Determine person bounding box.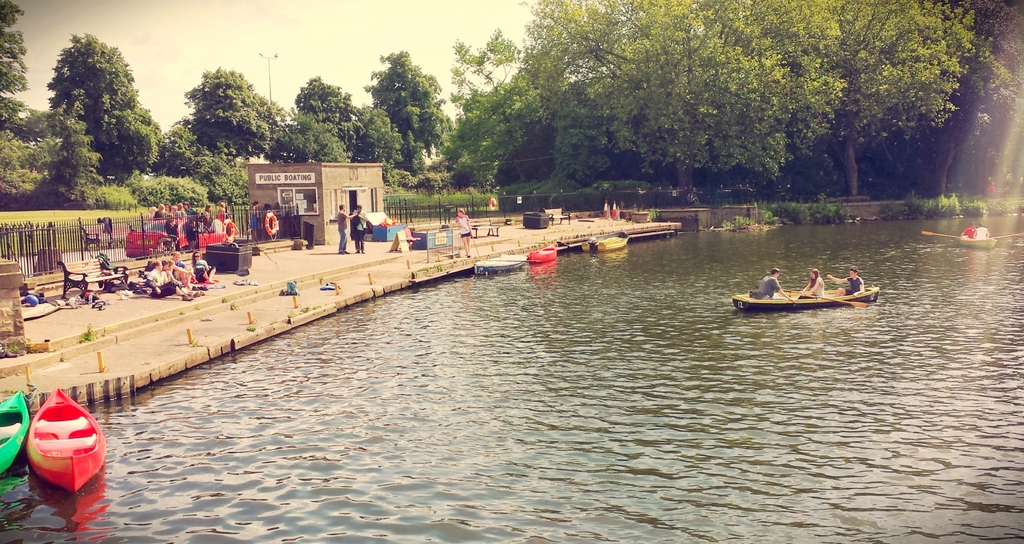
Determined: 336/202/358/252.
